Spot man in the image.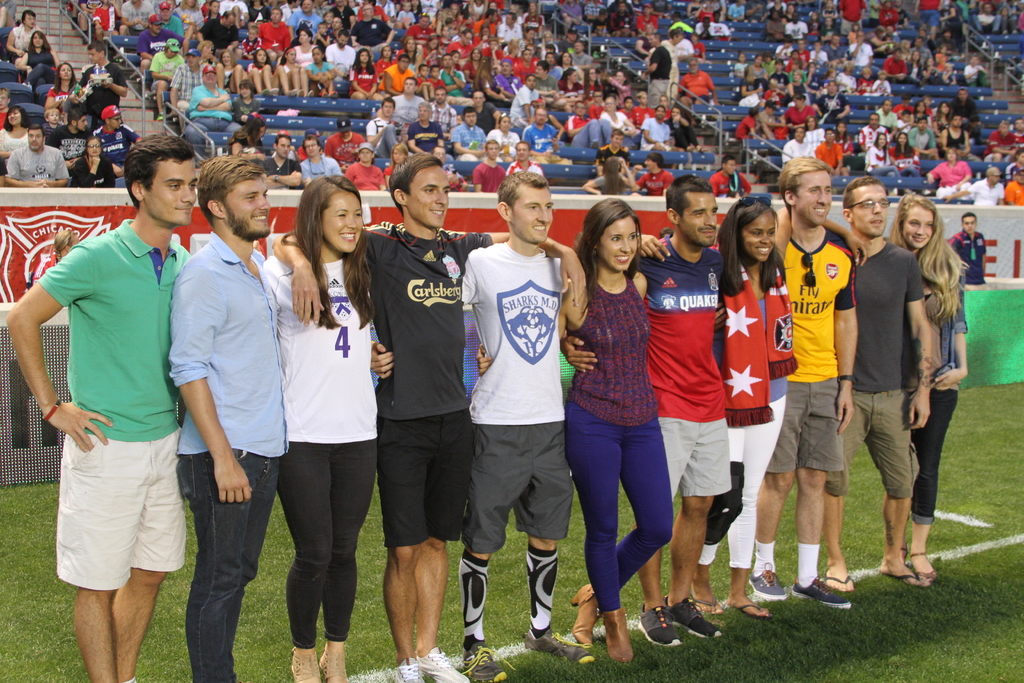
man found at 784:12:810:42.
